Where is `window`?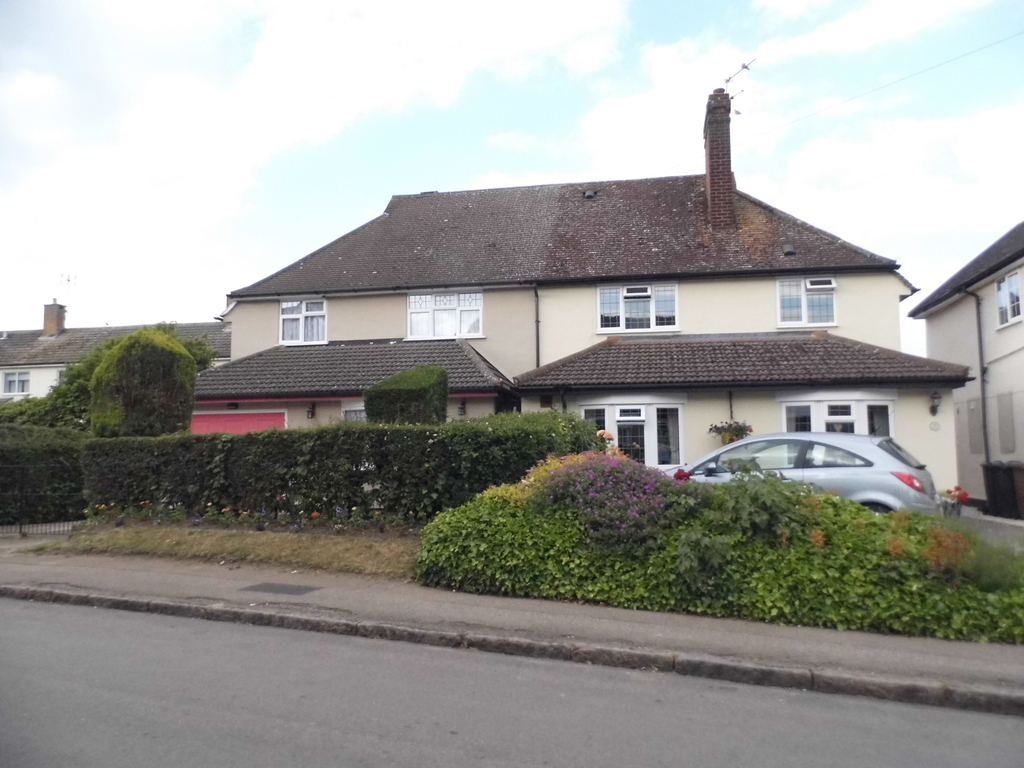
region(401, 286, 490, 340).
